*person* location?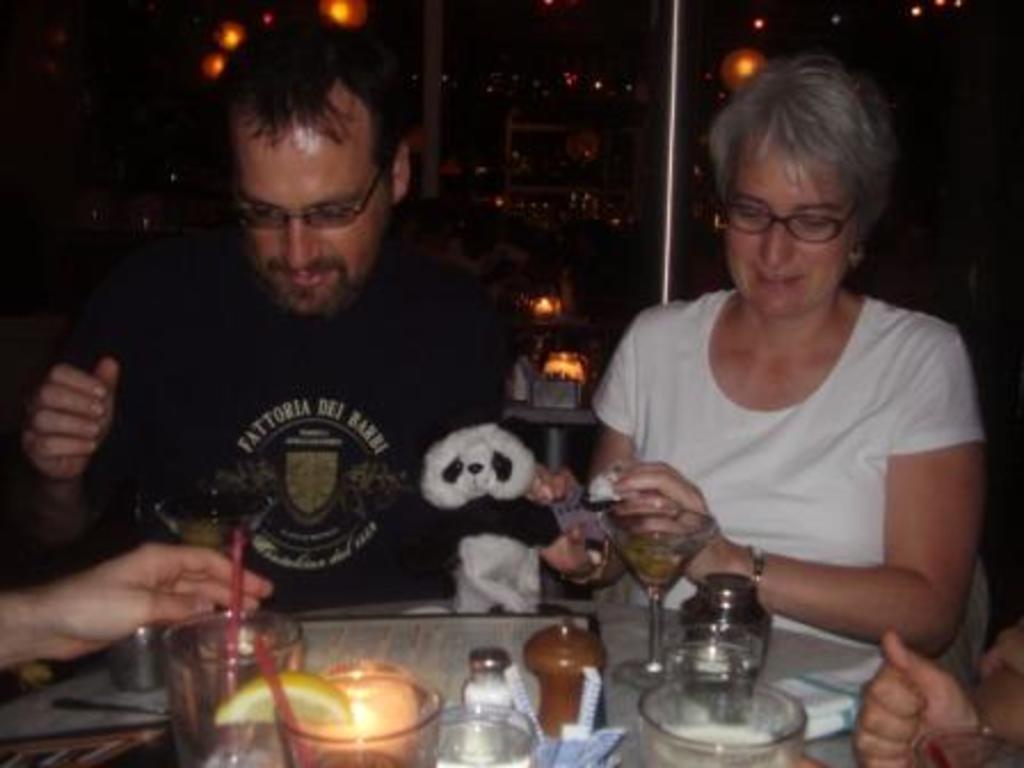
pyautogui.locateOnScreen(14, 23, 617, 617)
